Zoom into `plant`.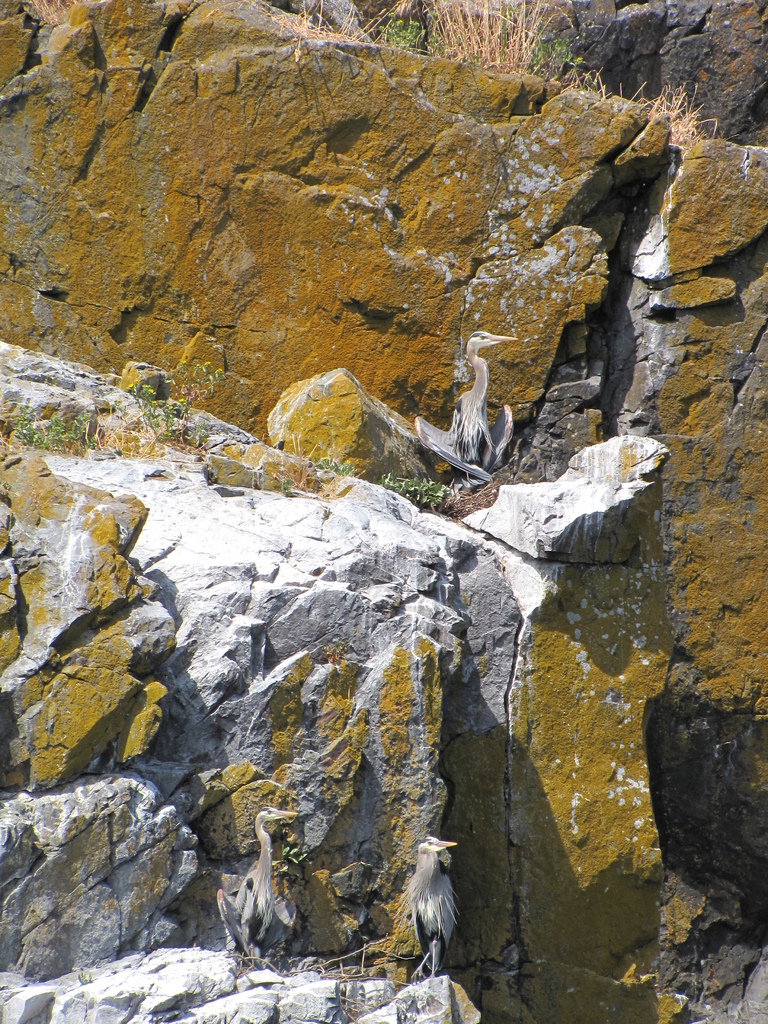
Zoom target: bbox=[372, 465, 453, 510].
